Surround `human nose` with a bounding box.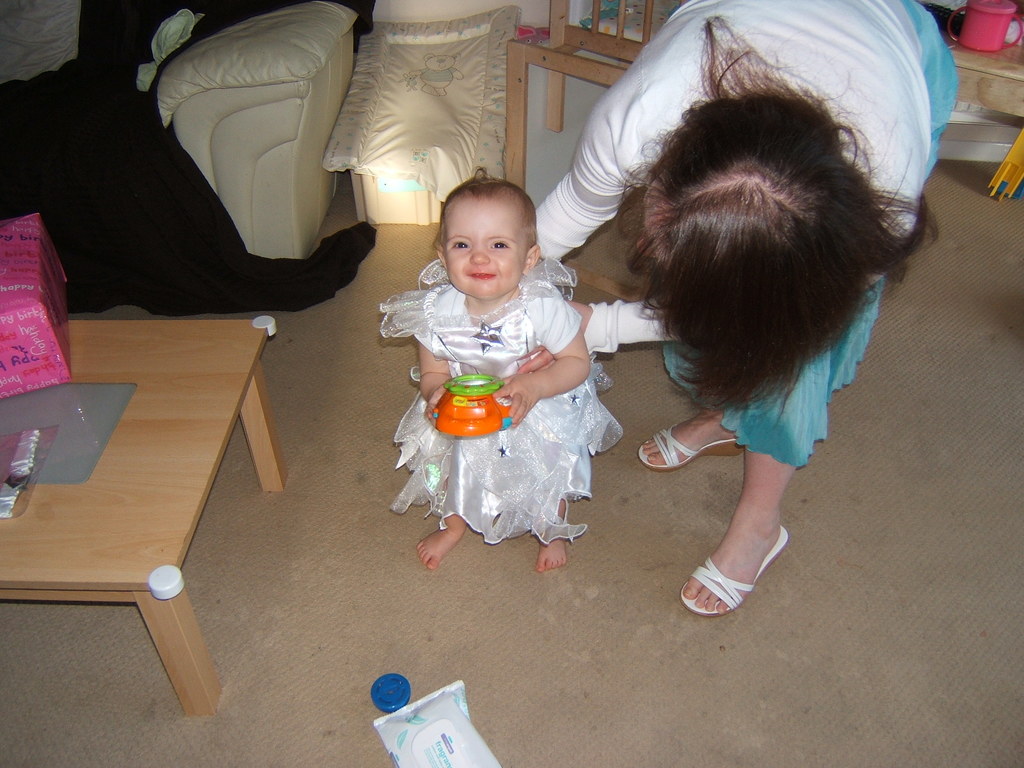
pyautogui.locateOnScreen(469, 245, 490, 265).
